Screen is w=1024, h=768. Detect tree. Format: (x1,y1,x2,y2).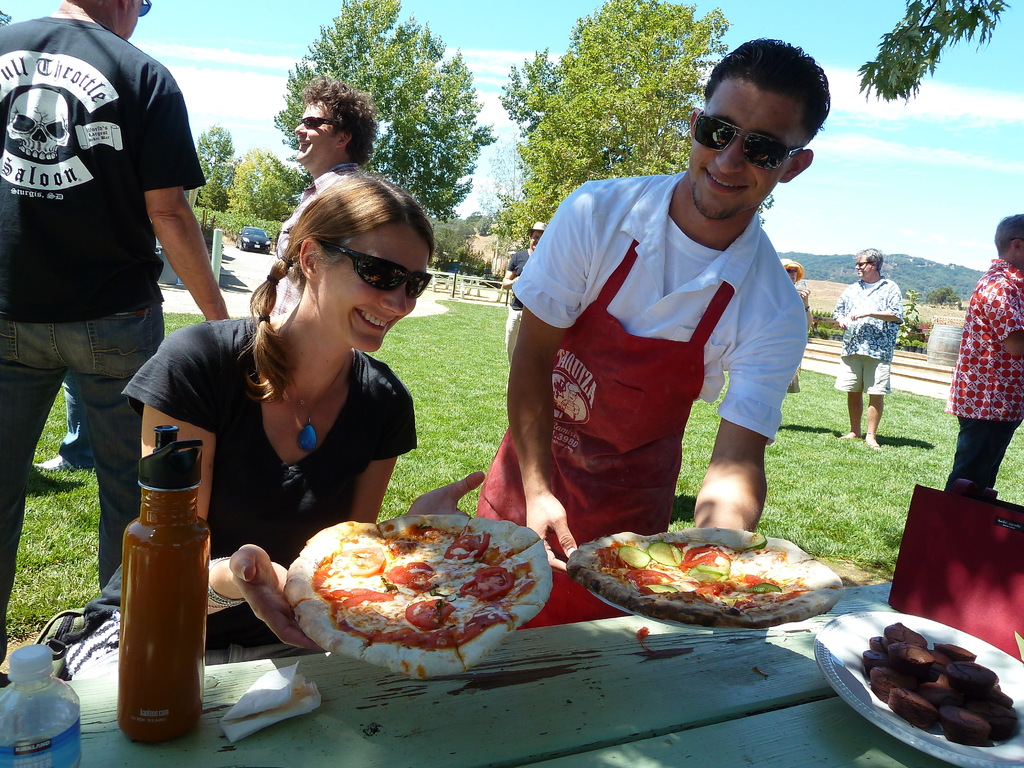
(851,0,1010,108).
